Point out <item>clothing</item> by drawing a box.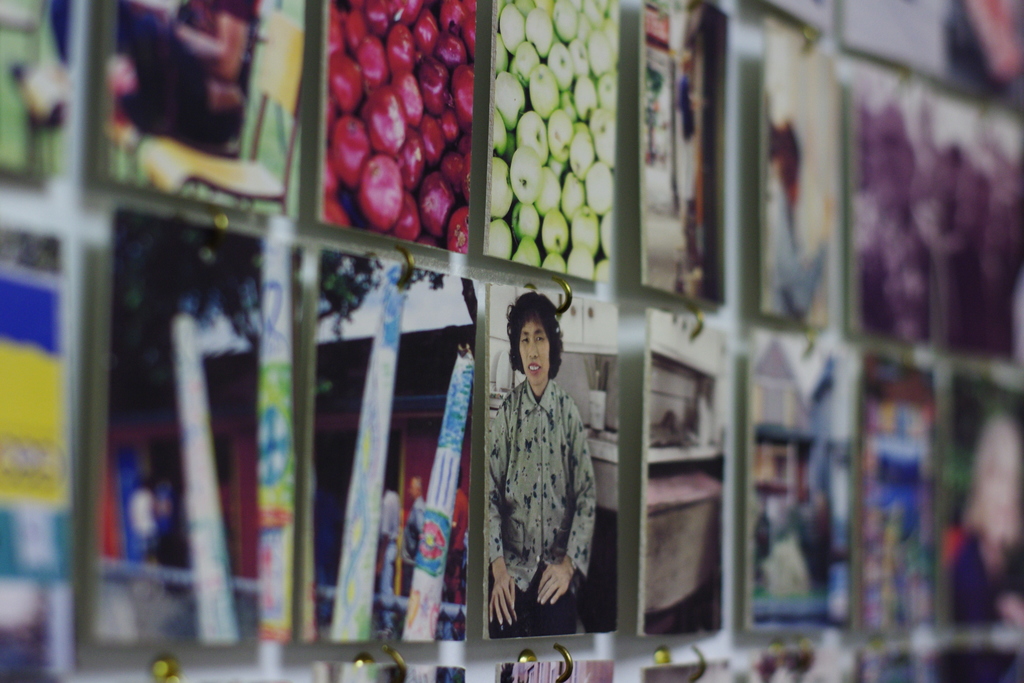
x1=169, y1=0, x2=253, y2=136.
